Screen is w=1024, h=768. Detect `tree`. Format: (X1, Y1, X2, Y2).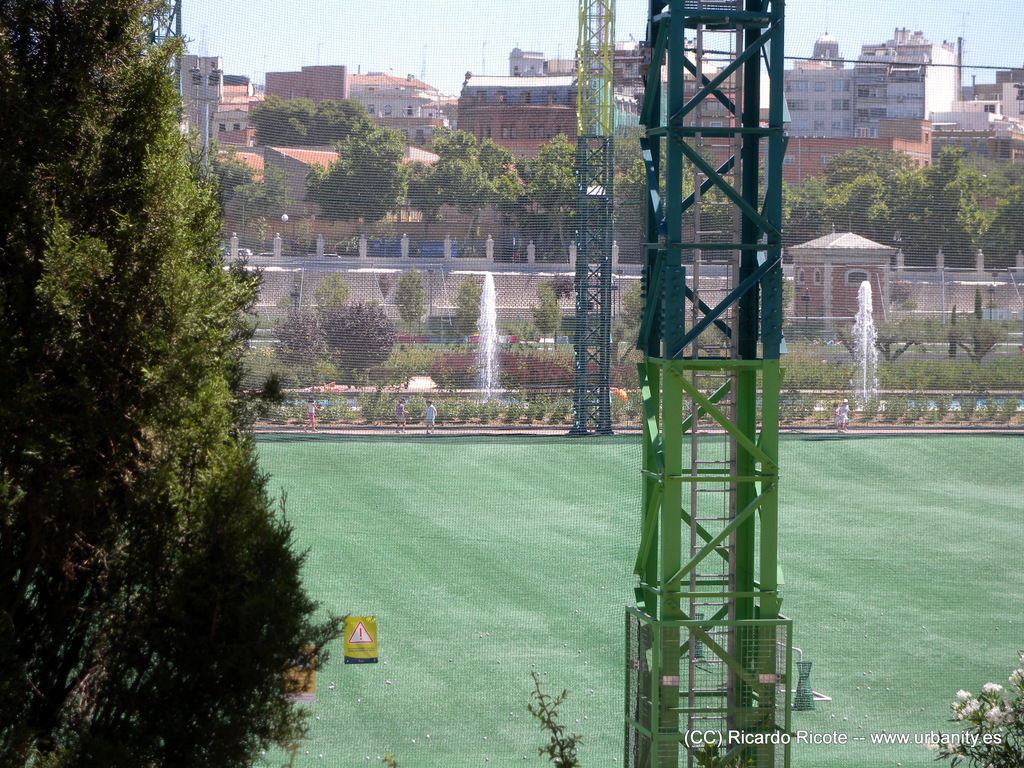
(393, 264, 433, 339).
